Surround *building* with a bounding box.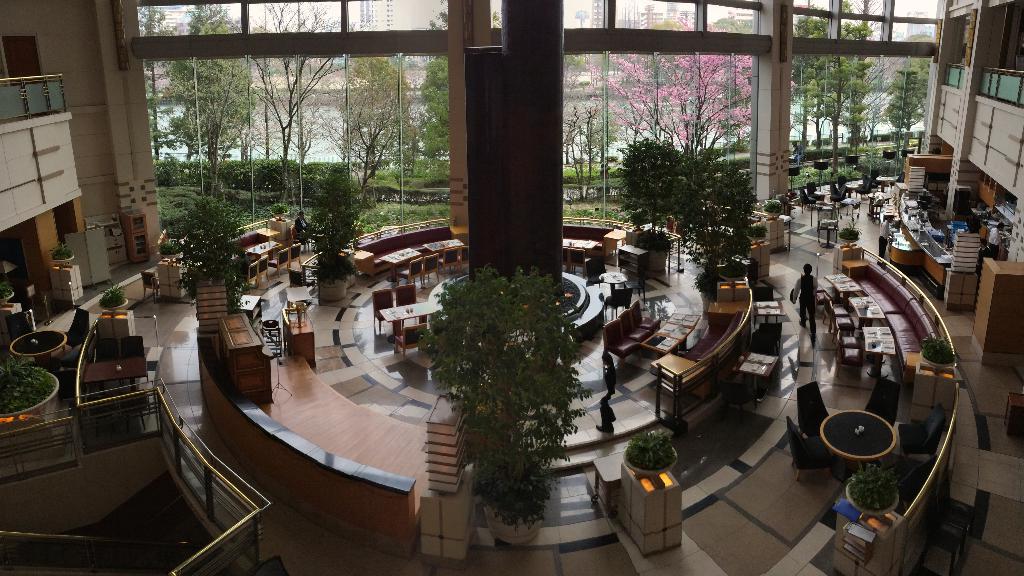
Rect(0, 0, 1023, 575).
